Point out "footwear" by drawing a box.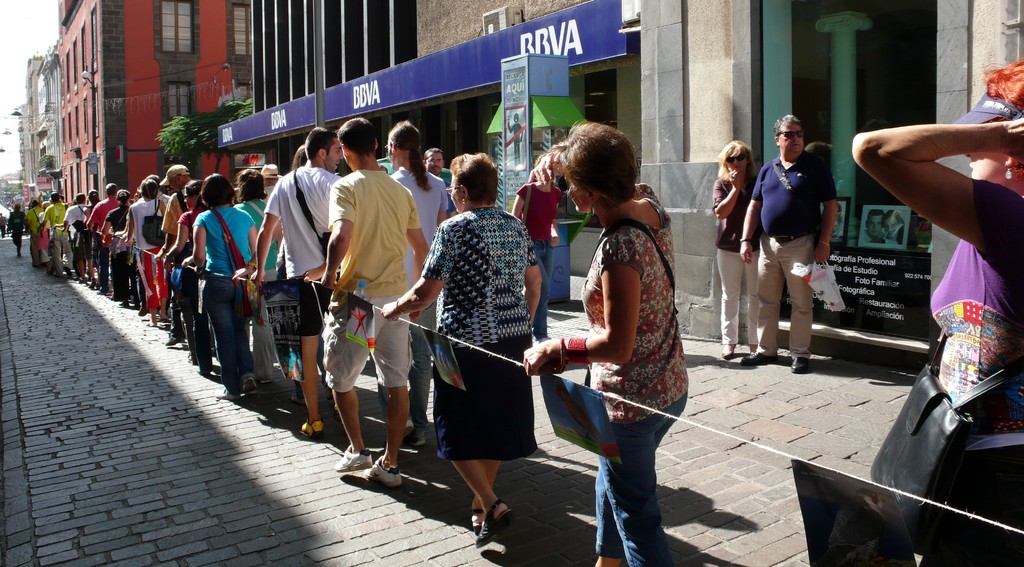
290/390/307/407.
